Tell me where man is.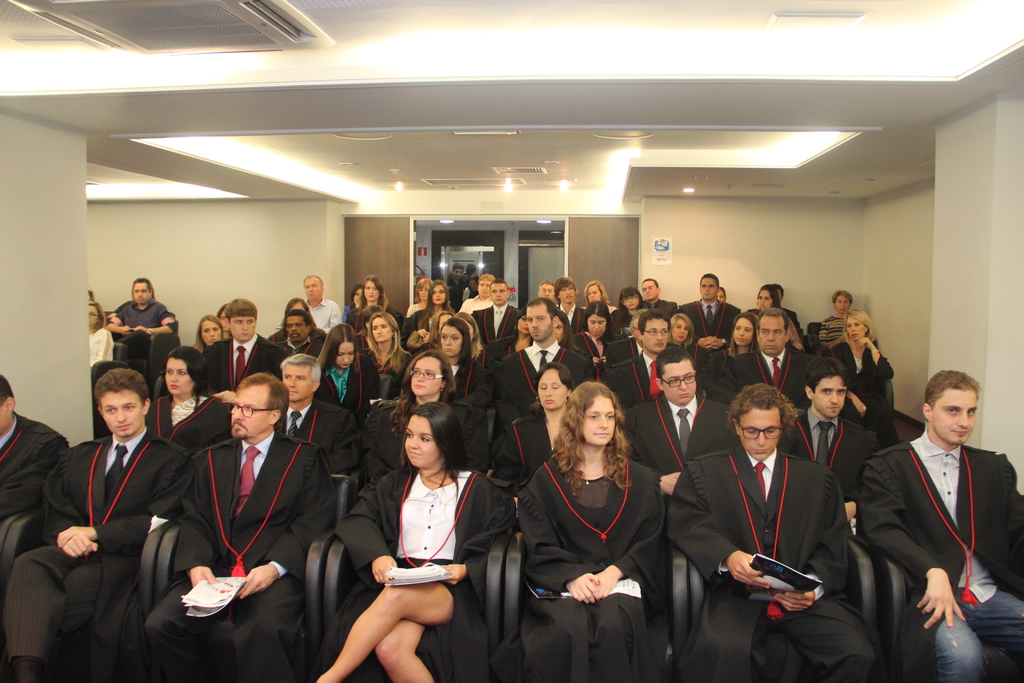
man is at [x1=665, y1=383, x2=876, y2=682].
